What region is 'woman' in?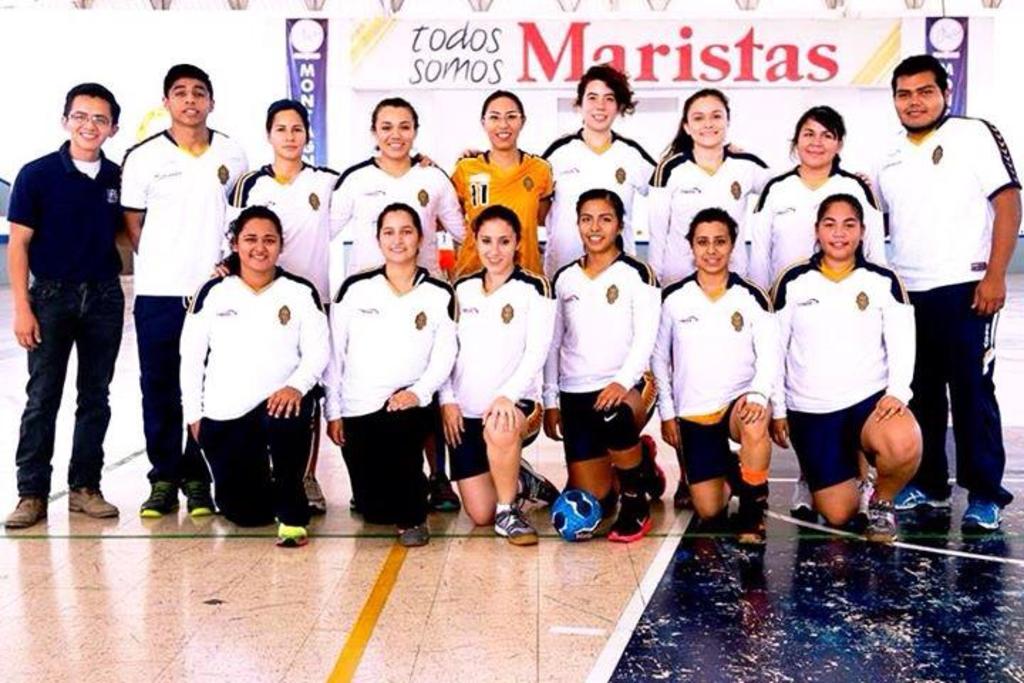
l=175, t=201, r=334, b=546.
